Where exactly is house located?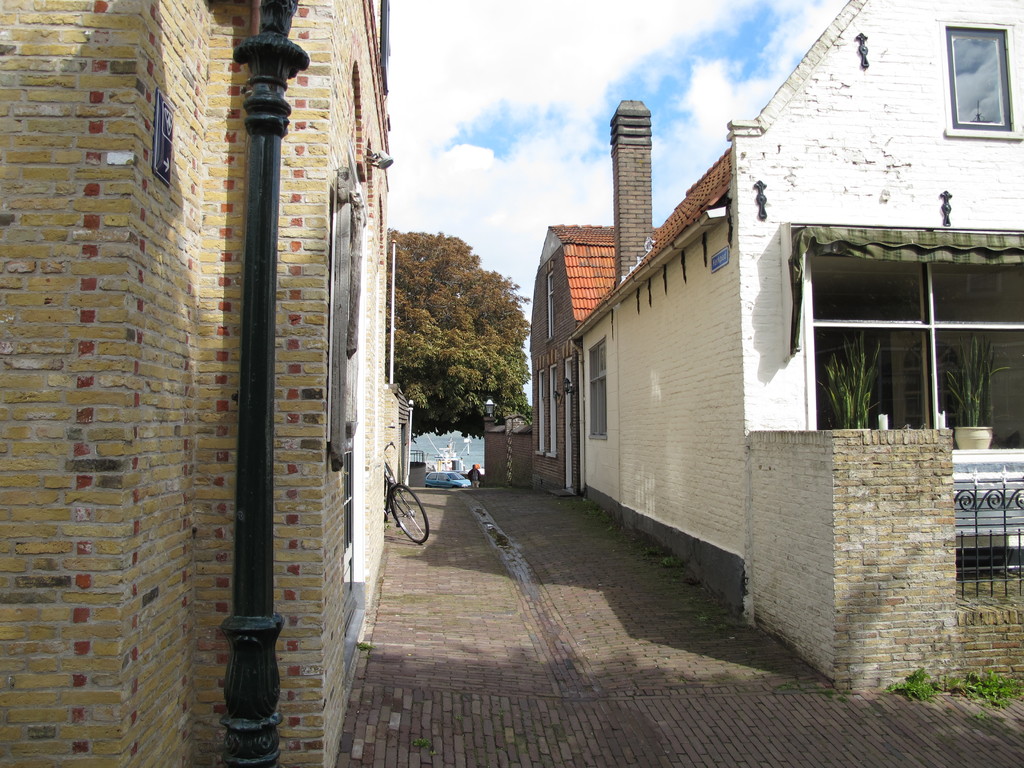
Its bounding box is 530/226/655/498.
